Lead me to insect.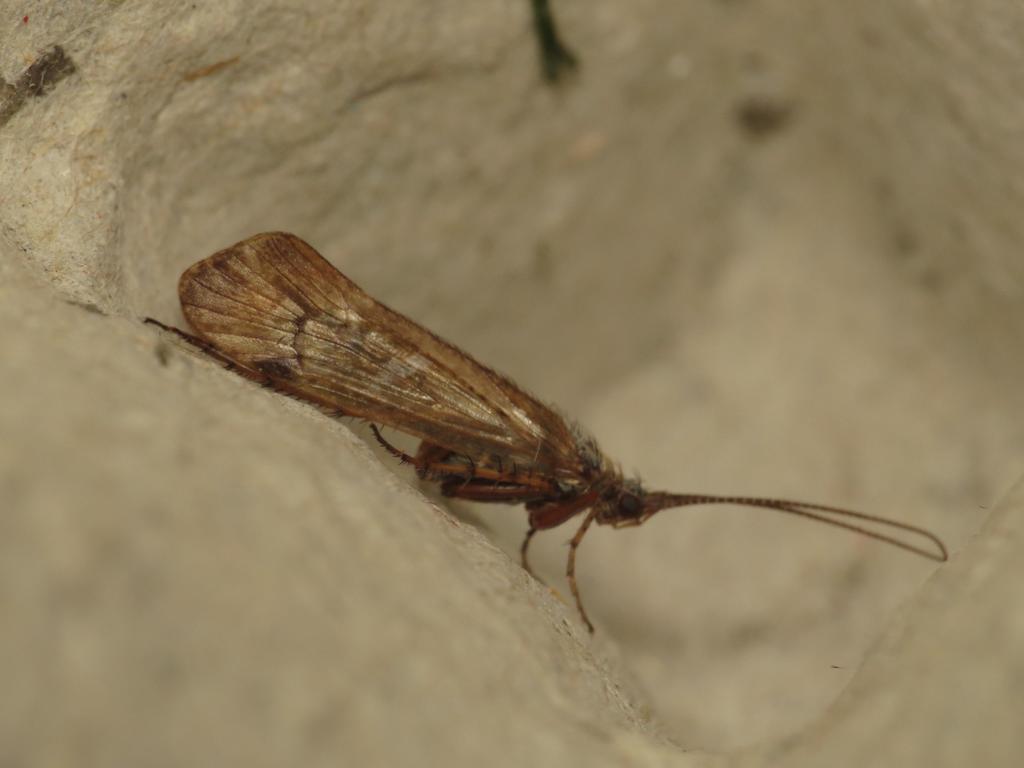
Lead to [x1=141, y1=228, x2=949, y2=637].
